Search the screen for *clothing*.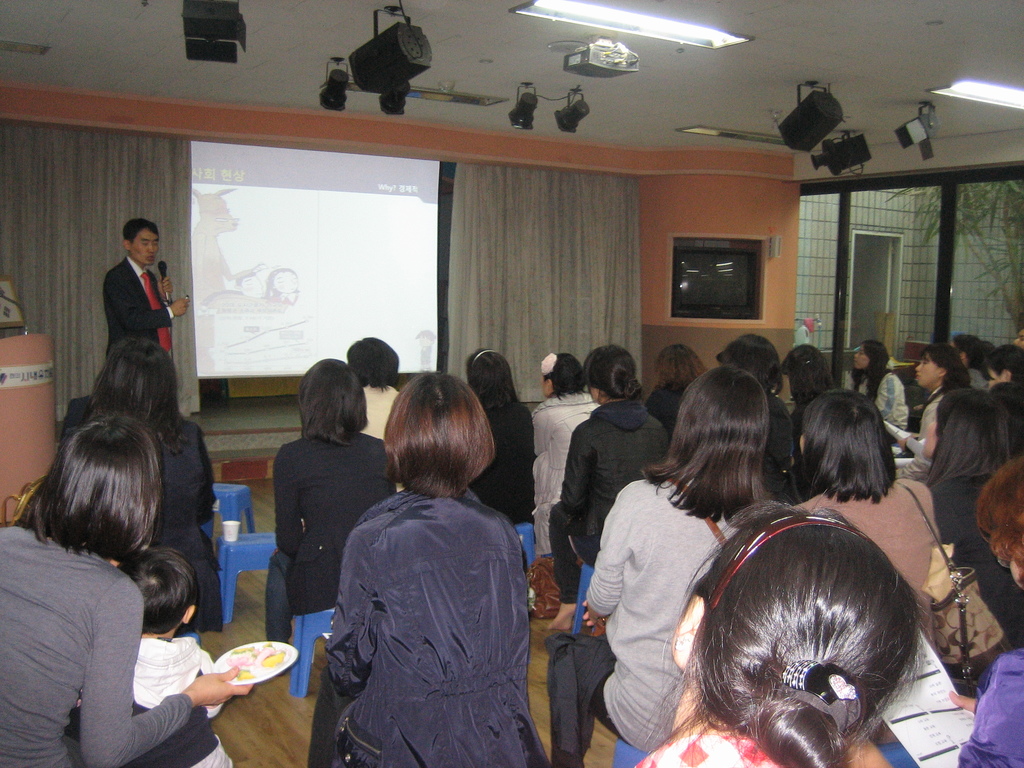
Found at x1=0, y1=525, x2=194, y2=767.
